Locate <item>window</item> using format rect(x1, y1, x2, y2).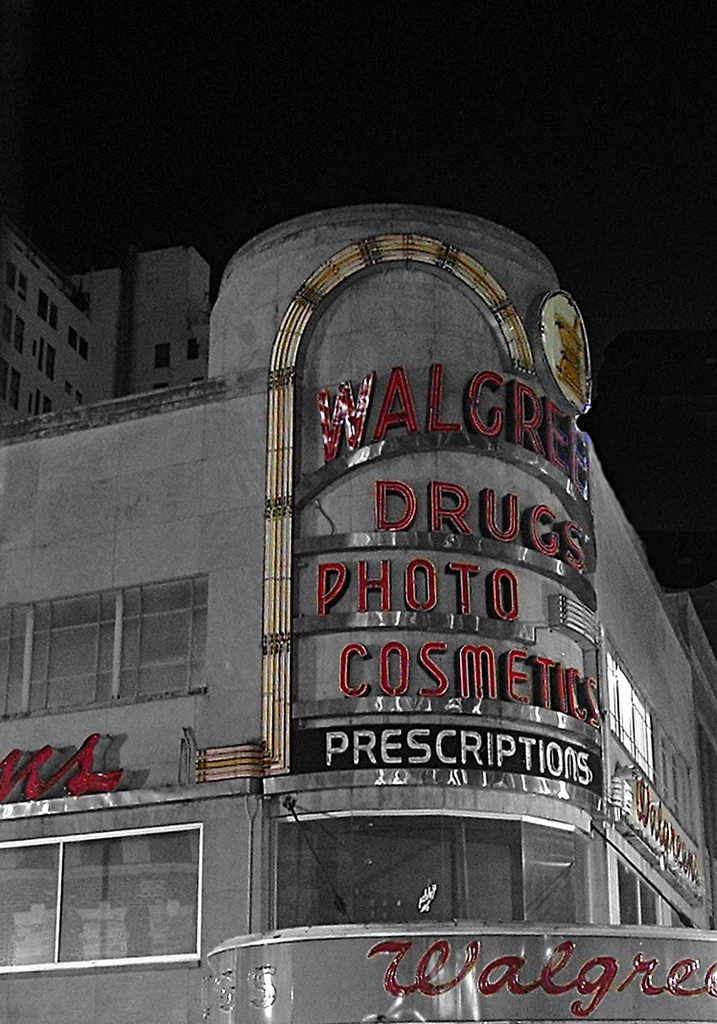
rect(668, 901, 697, 928).
